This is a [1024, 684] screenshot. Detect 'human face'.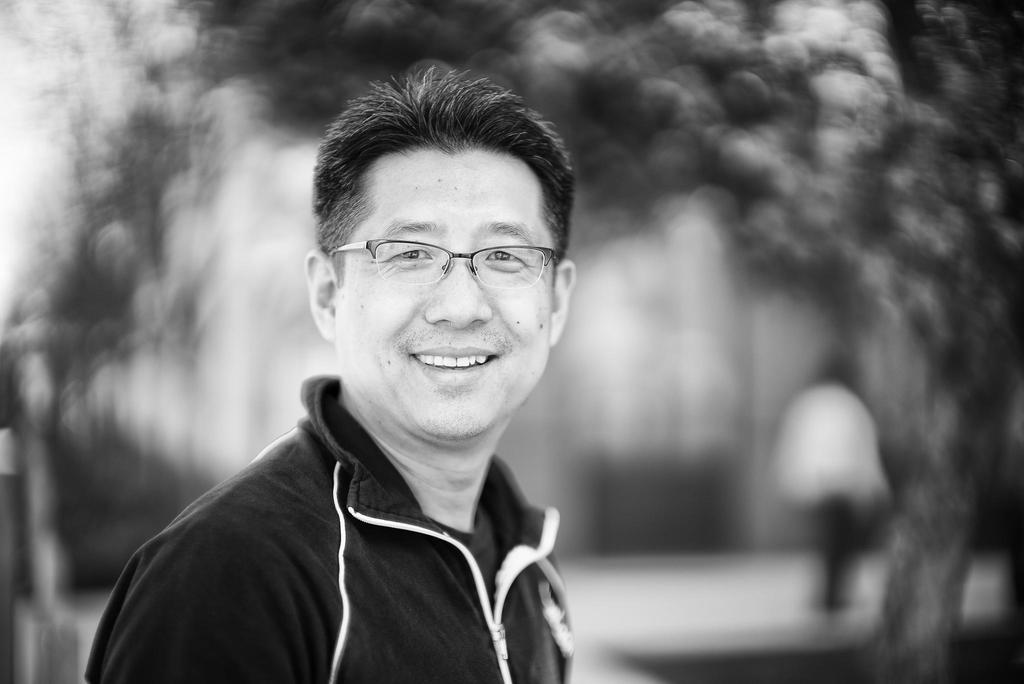
(326,134,557,439).
